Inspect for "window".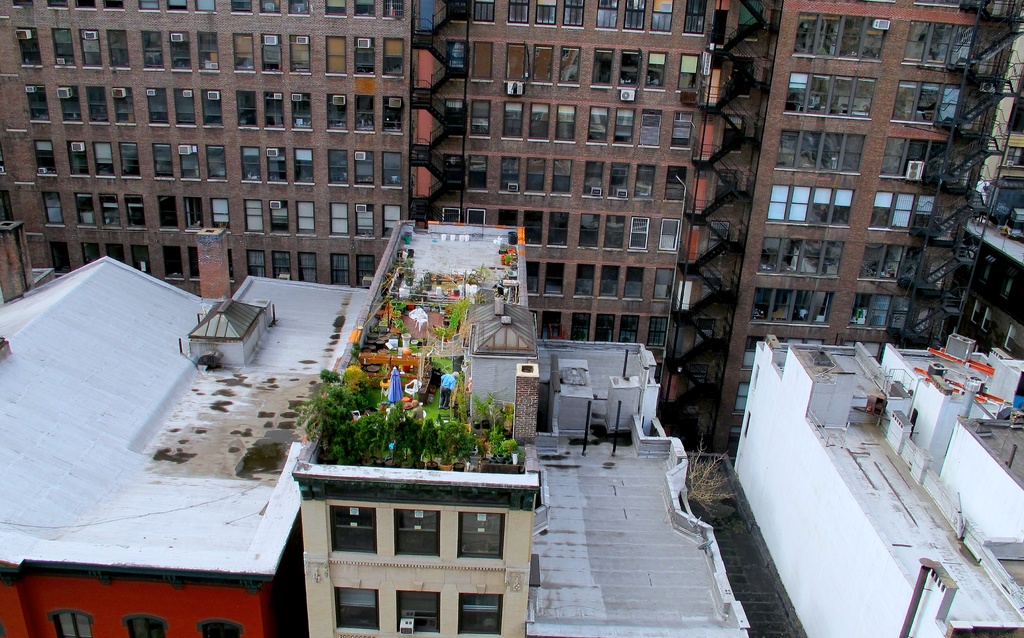
Inspection: pyautogui.locateOnScreen(653, 266, 673, 303).
